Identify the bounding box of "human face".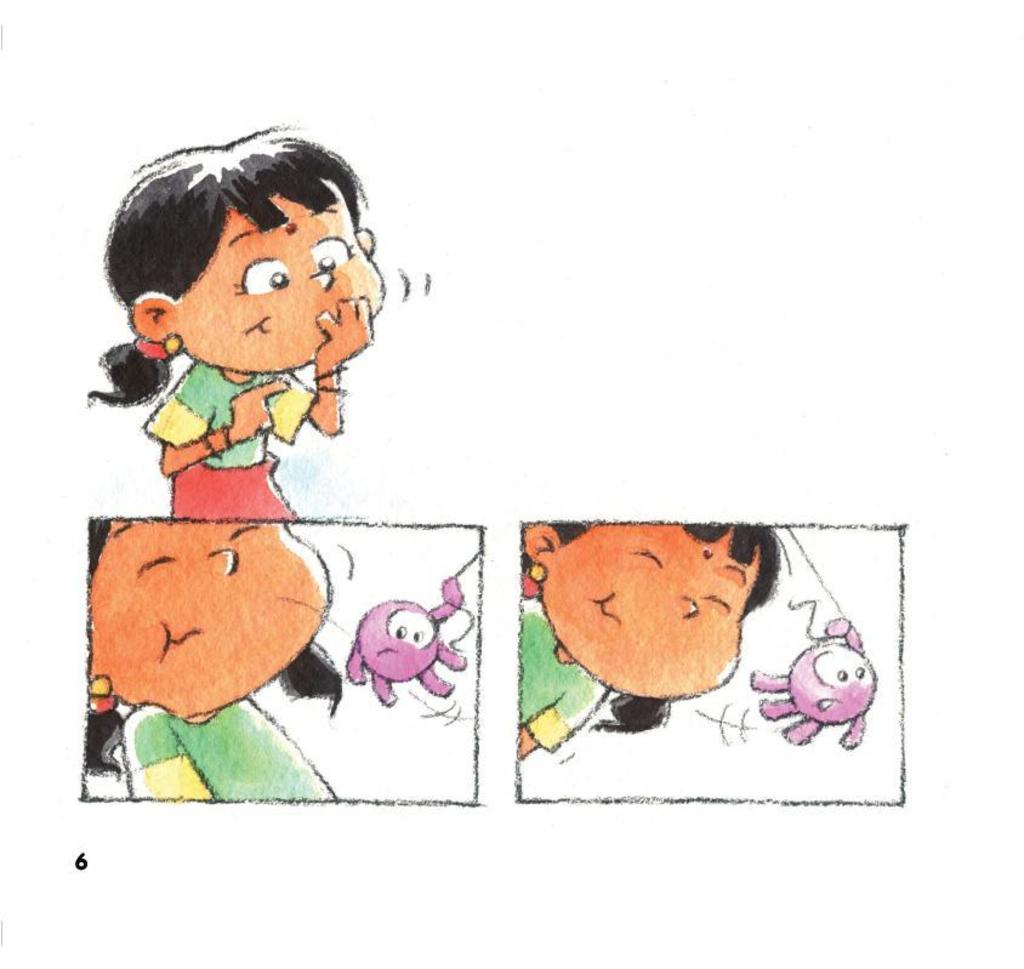
92/530/328/713.
